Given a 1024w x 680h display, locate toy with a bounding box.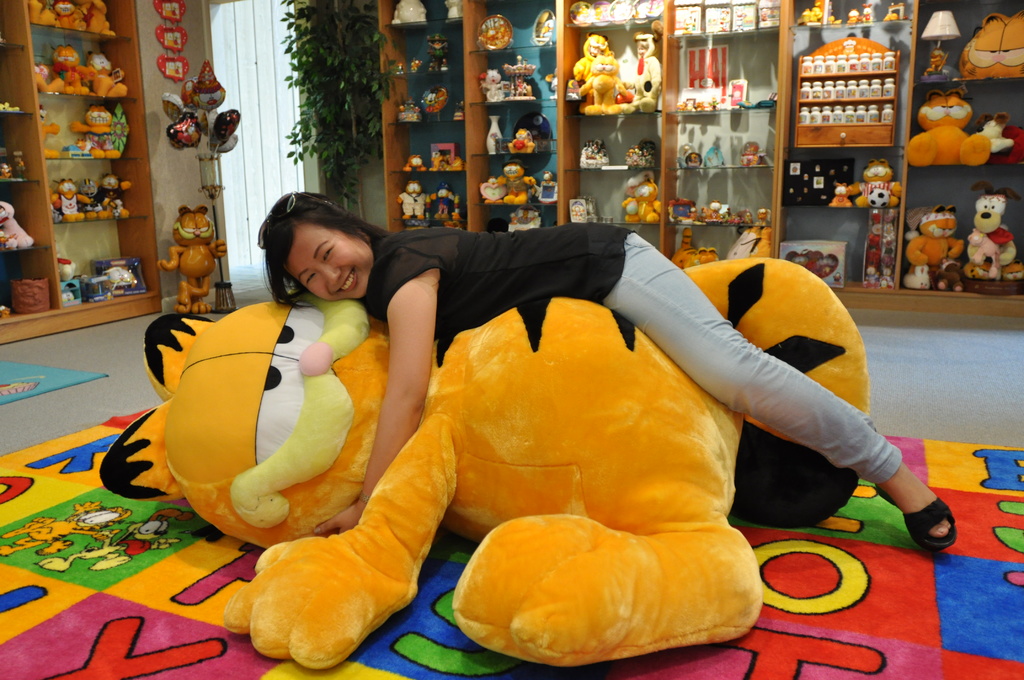
Located: (left=796, top=0, right=842, bottom=28).
